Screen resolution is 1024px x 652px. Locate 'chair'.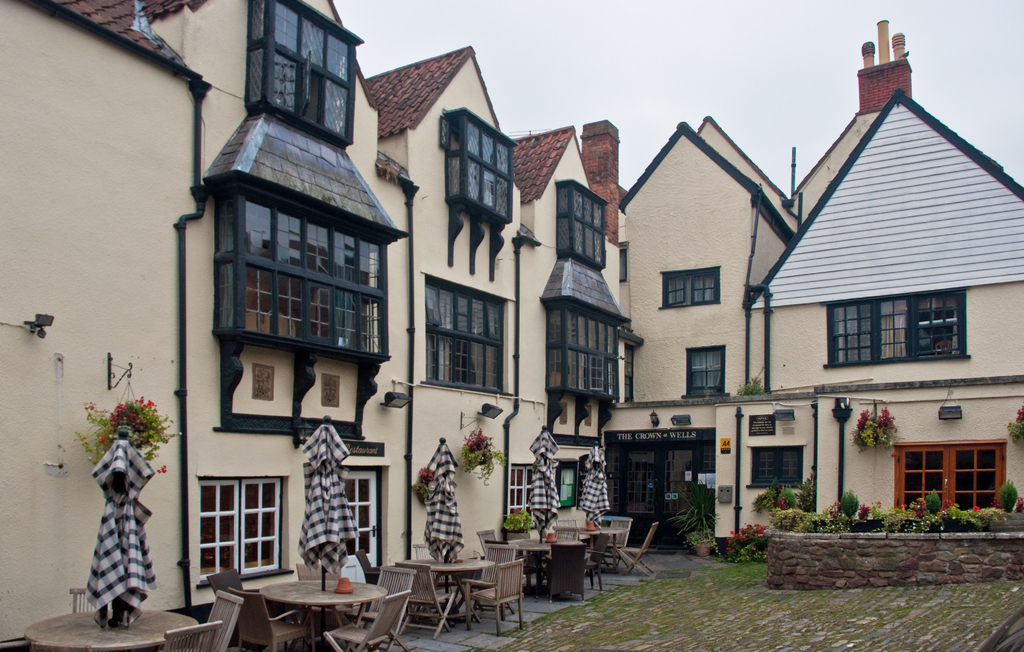
x1=555, y1=523, x2=605, y2=591.
